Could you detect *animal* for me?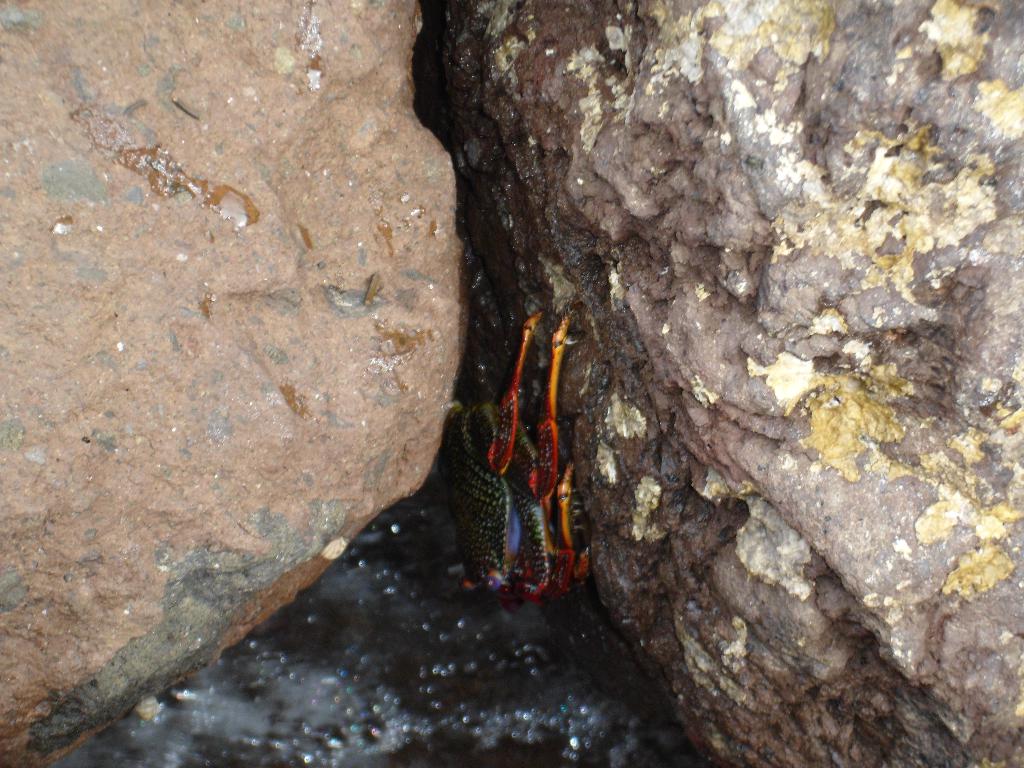
Detection result: 509, 311, 596, 601.
